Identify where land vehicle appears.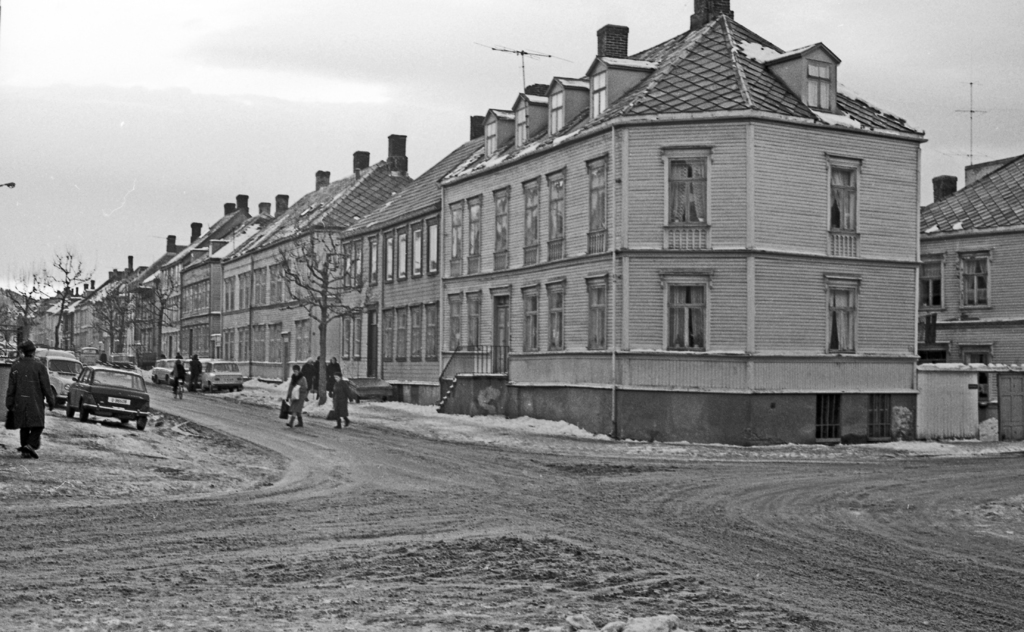
Appears at bbox=(63, 362, 149, 435).
